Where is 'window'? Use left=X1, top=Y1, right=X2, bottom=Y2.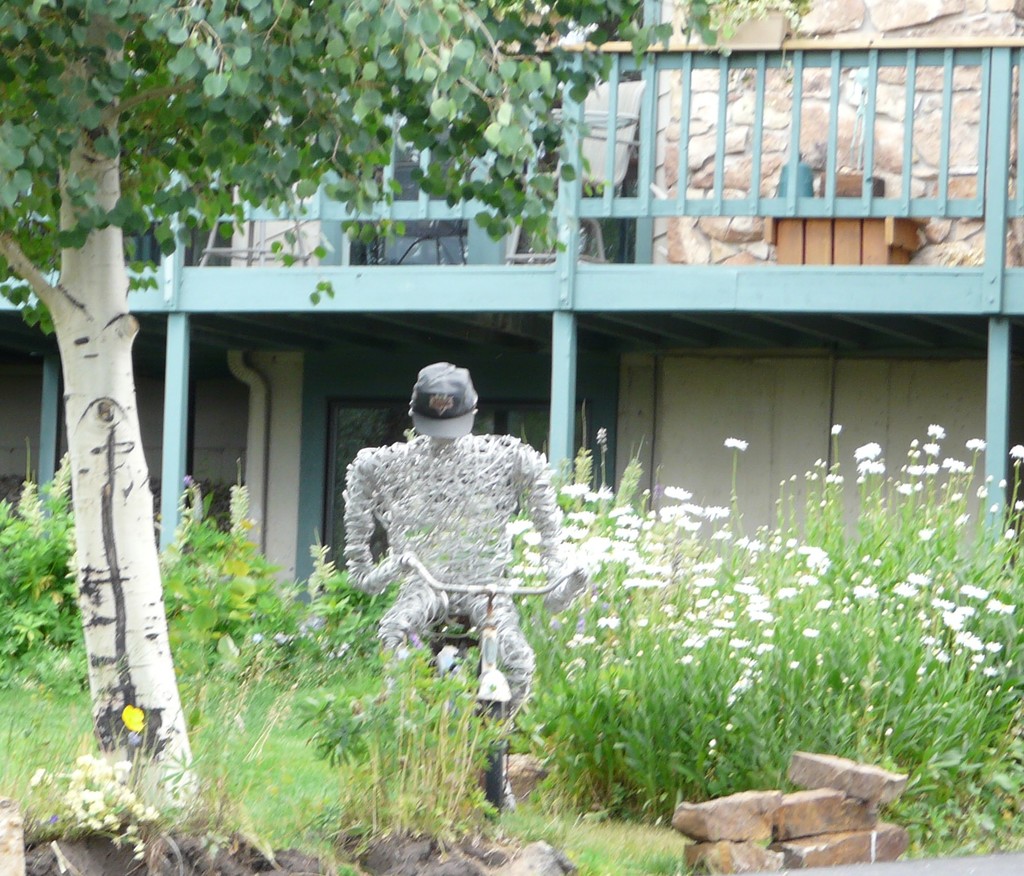
left=326, top=0, right=653, bottom=264.
